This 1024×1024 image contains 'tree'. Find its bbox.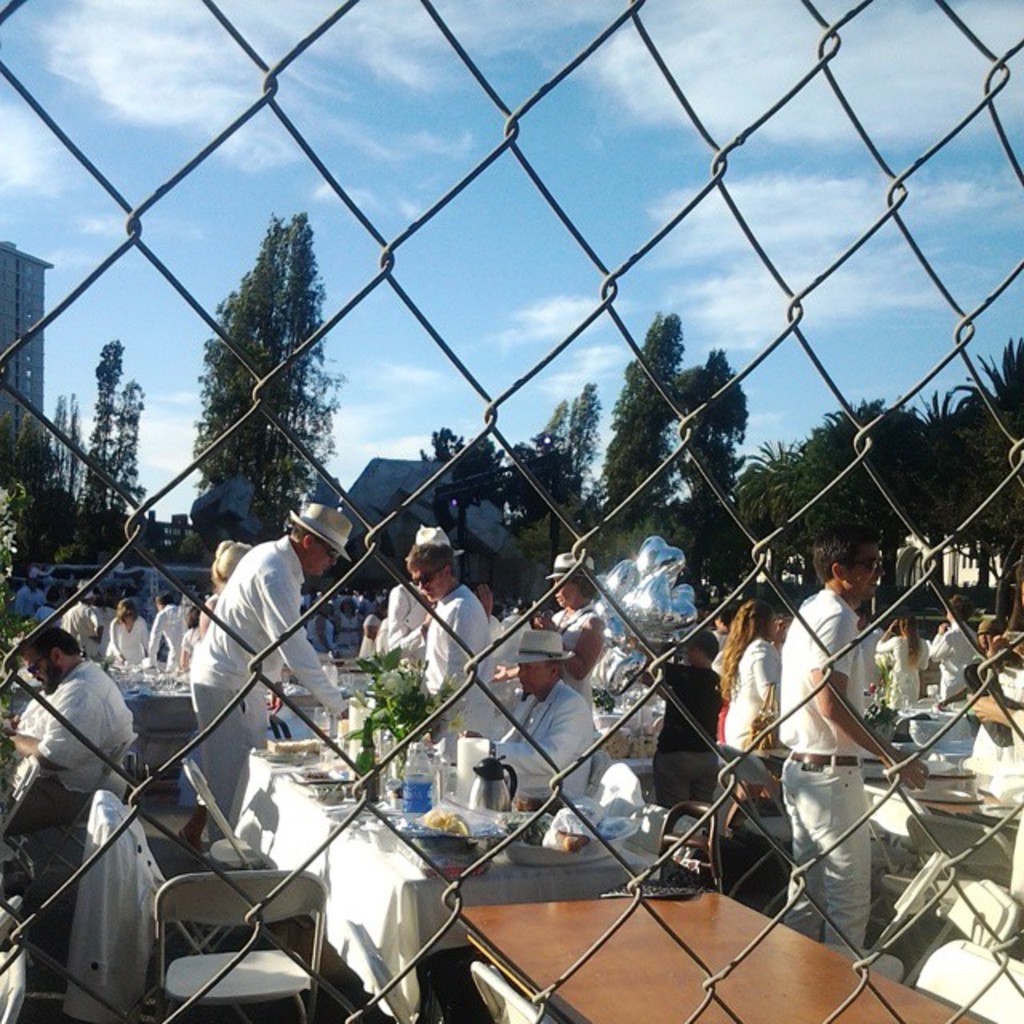
<bbox>85, 333, 154, 514</bbox>.
